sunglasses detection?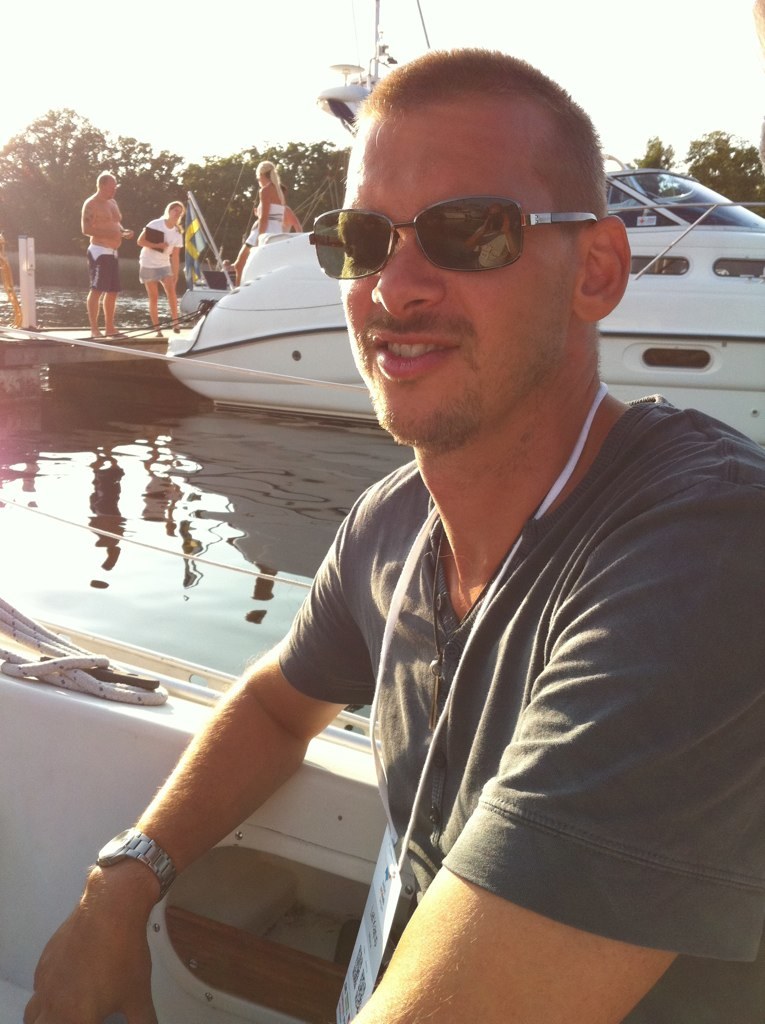
[left=307, top=196, right=596, bottom=277]
